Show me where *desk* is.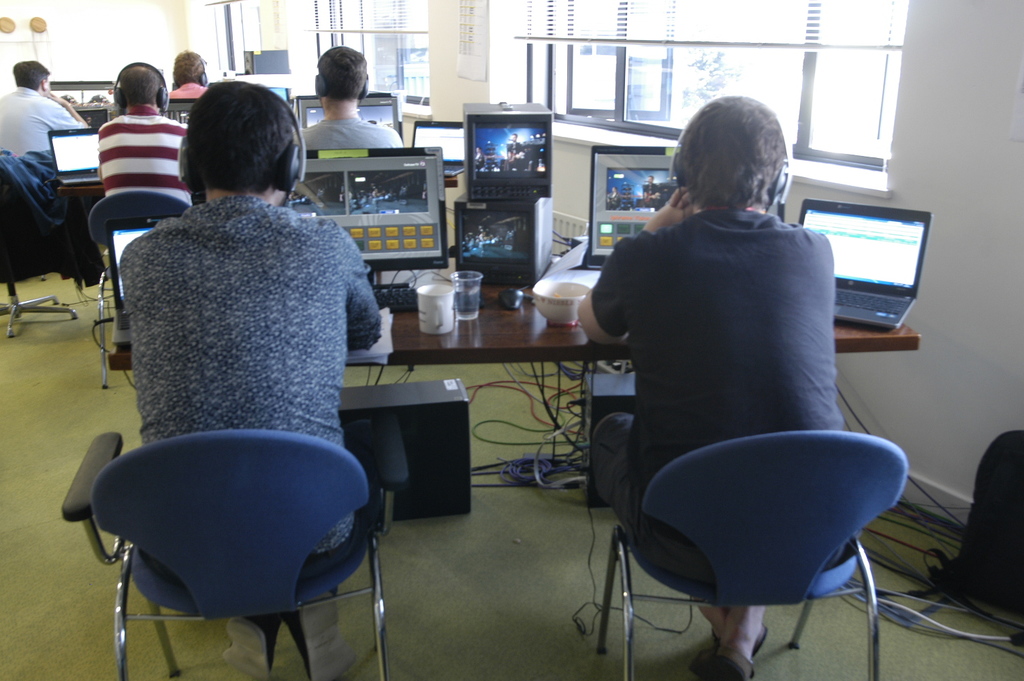
*desk* is at detection(180, 255, 917, 675).
